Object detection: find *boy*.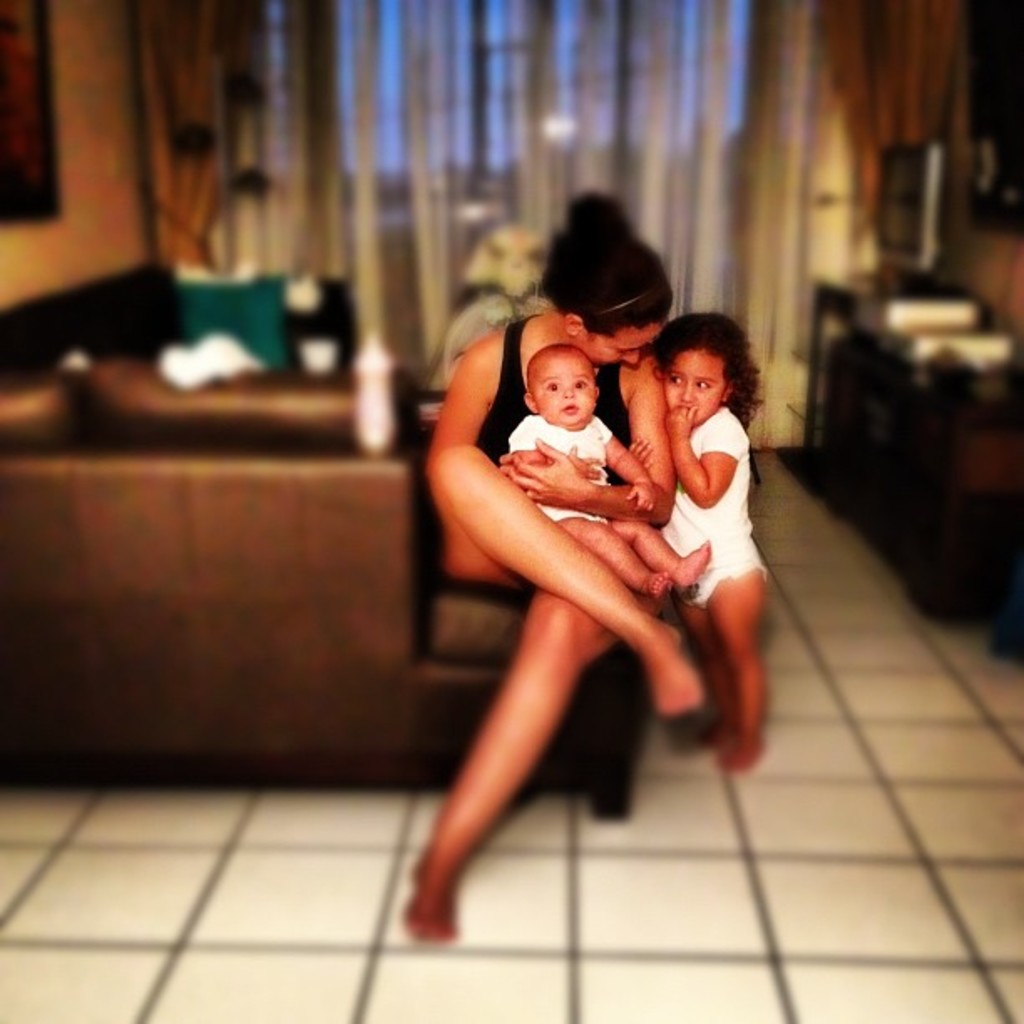
bbox=(507, 341, 713, 602).
